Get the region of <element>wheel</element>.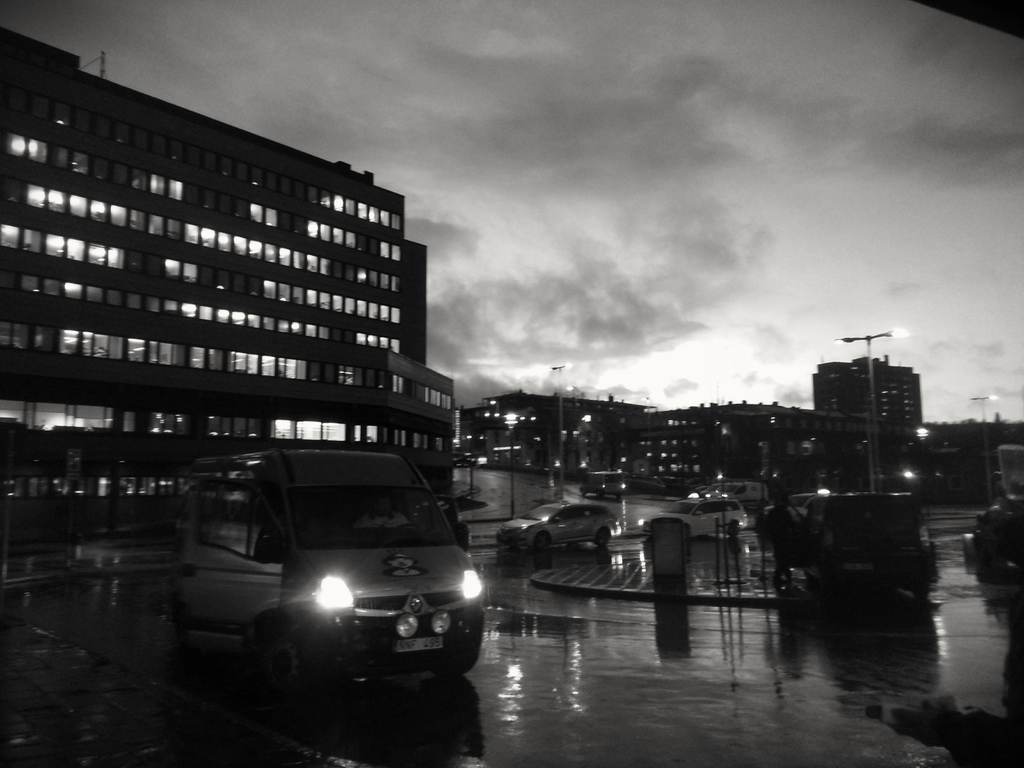
pyautogui.locateOnScreen(454, 609, 499, 666).
